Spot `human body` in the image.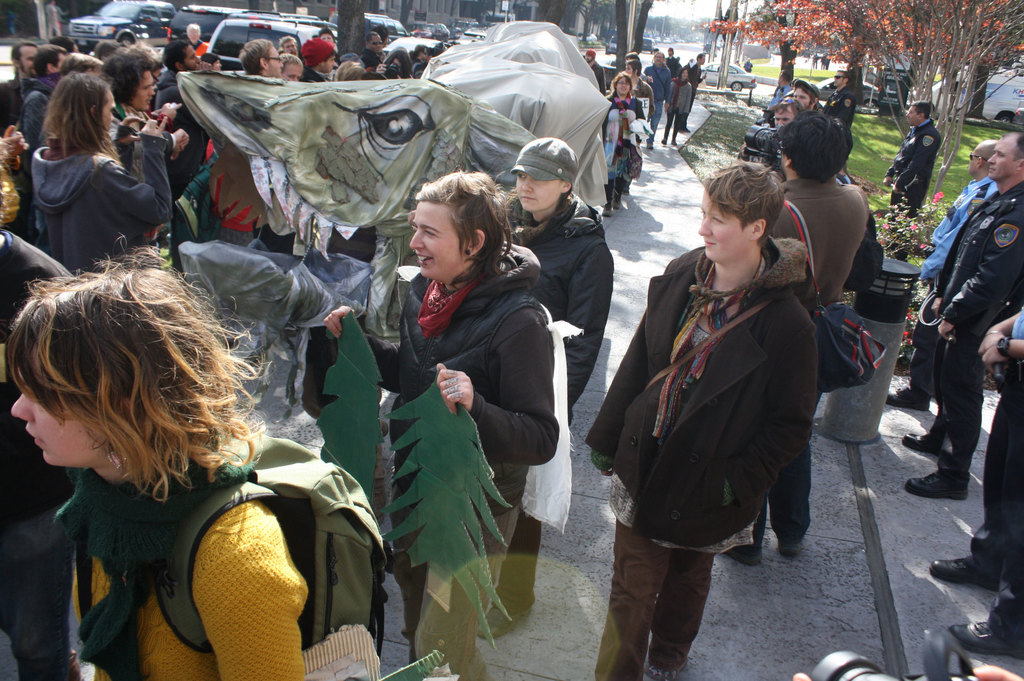
`human body` found at Rect(6, 252, 305, 680).
